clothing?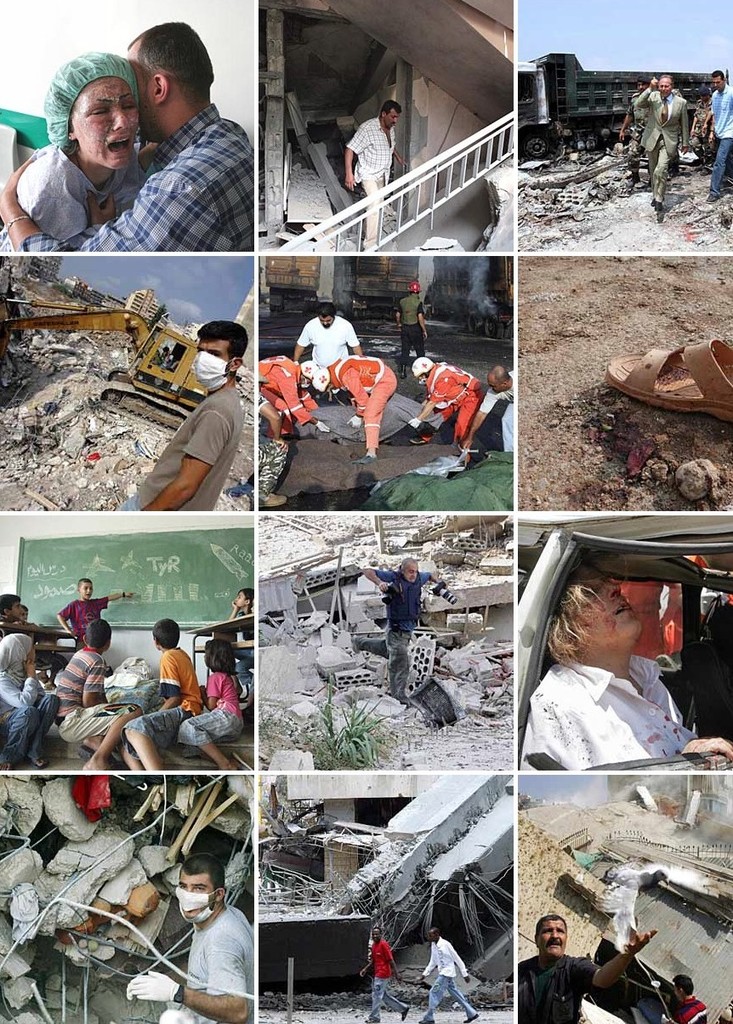
box(261, 355, 317, 437)
